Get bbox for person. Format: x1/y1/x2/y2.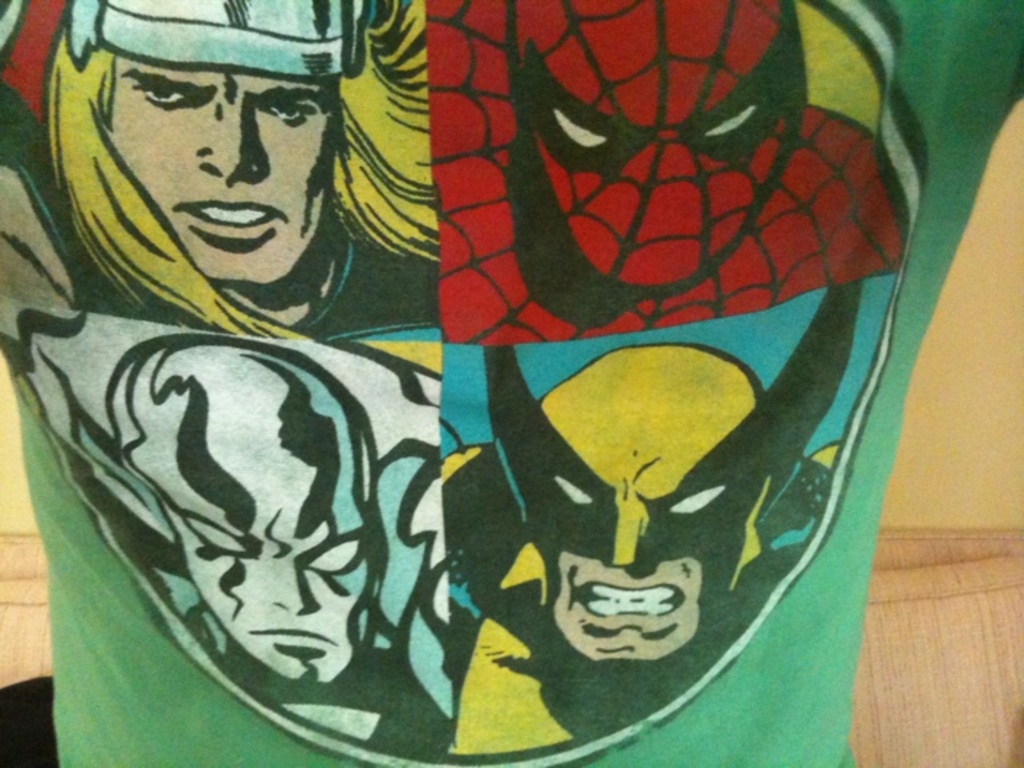
446/0/900/345.
